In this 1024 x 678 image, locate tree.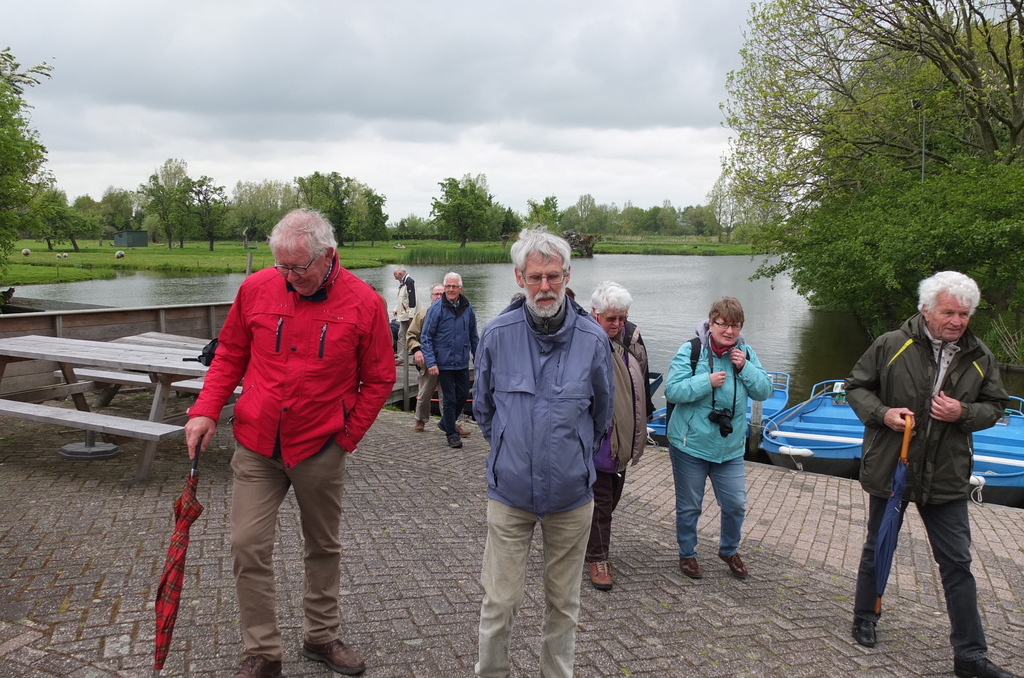
Bounding box: [601,197,631,235].
